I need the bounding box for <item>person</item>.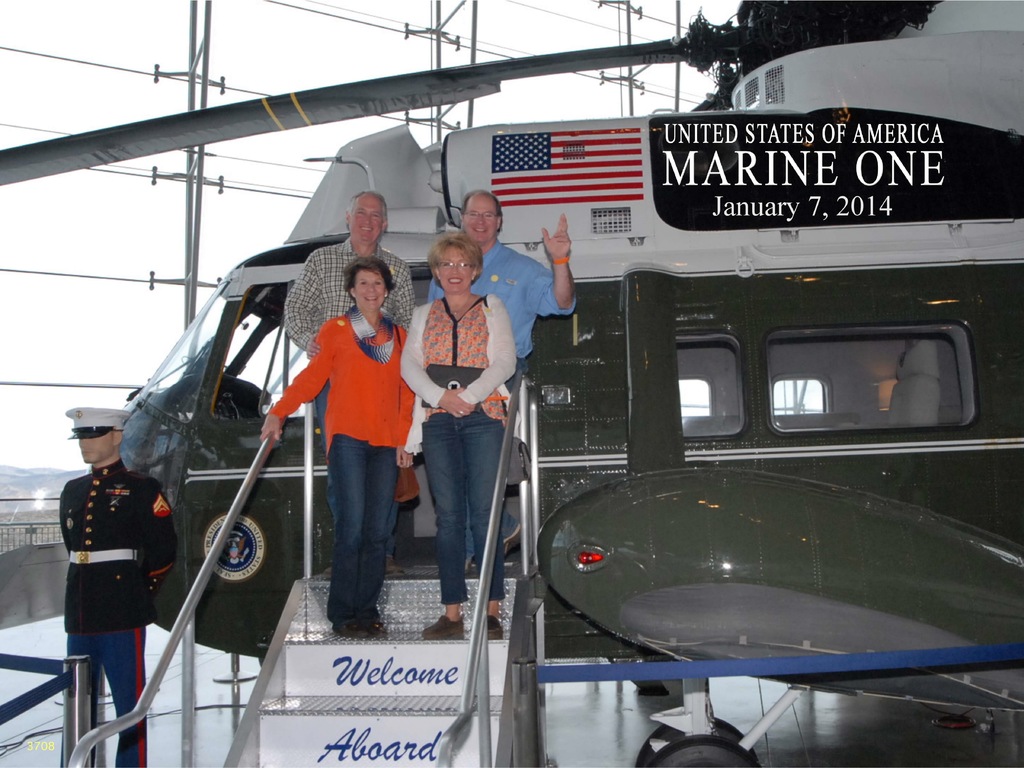
Here it is: x1=426, y1=187, x2=579, y2=376.
